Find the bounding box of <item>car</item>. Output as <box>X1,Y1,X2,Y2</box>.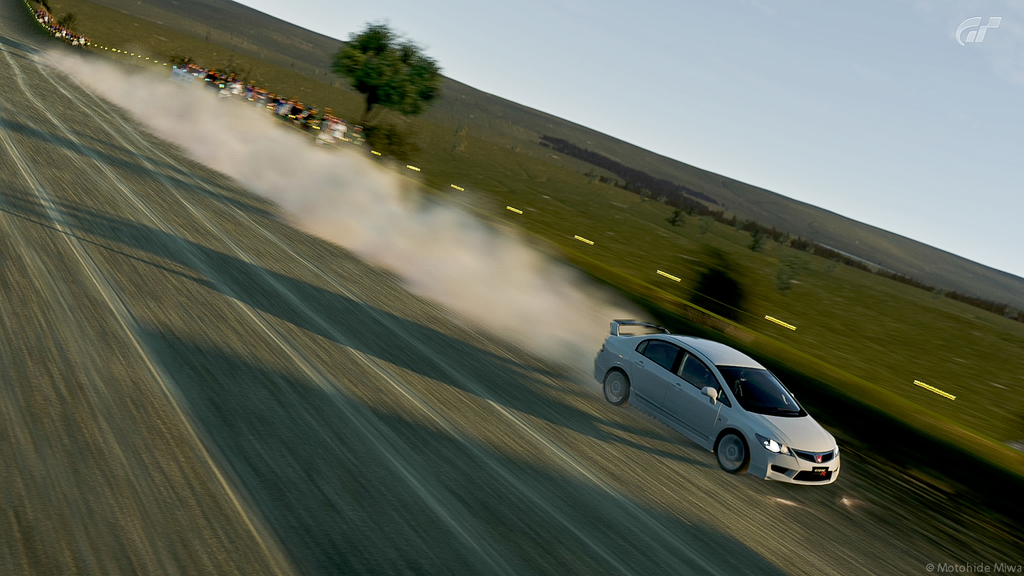
<box>595,321,845,476</box>.
